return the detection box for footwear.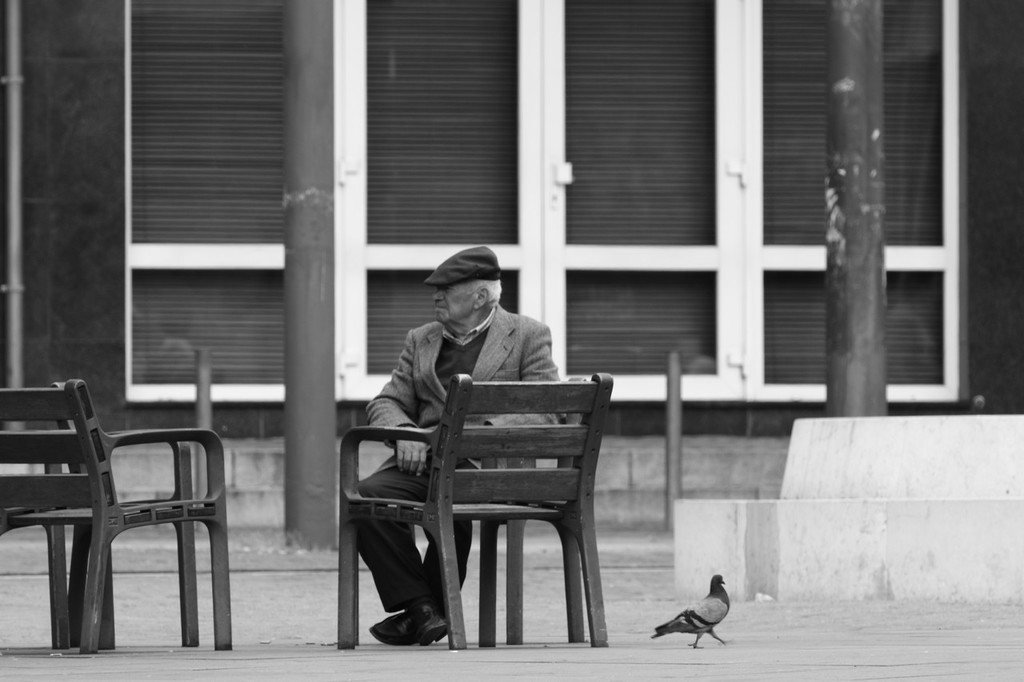
368 611 413 640.
